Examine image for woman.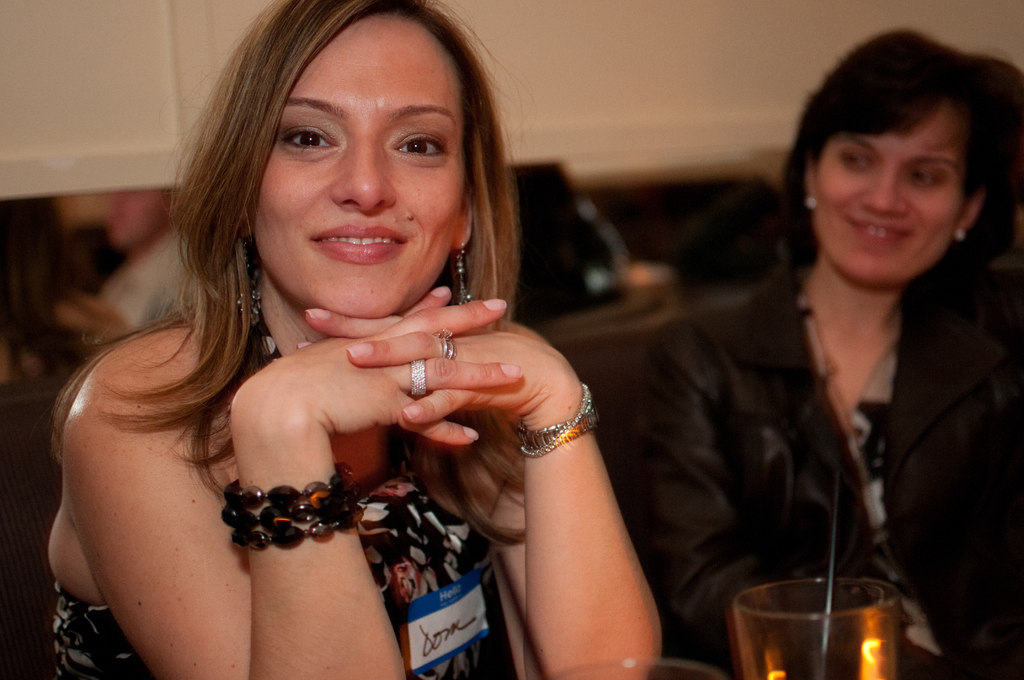
Examination result: bbox(648, 26, 1017, 675).
